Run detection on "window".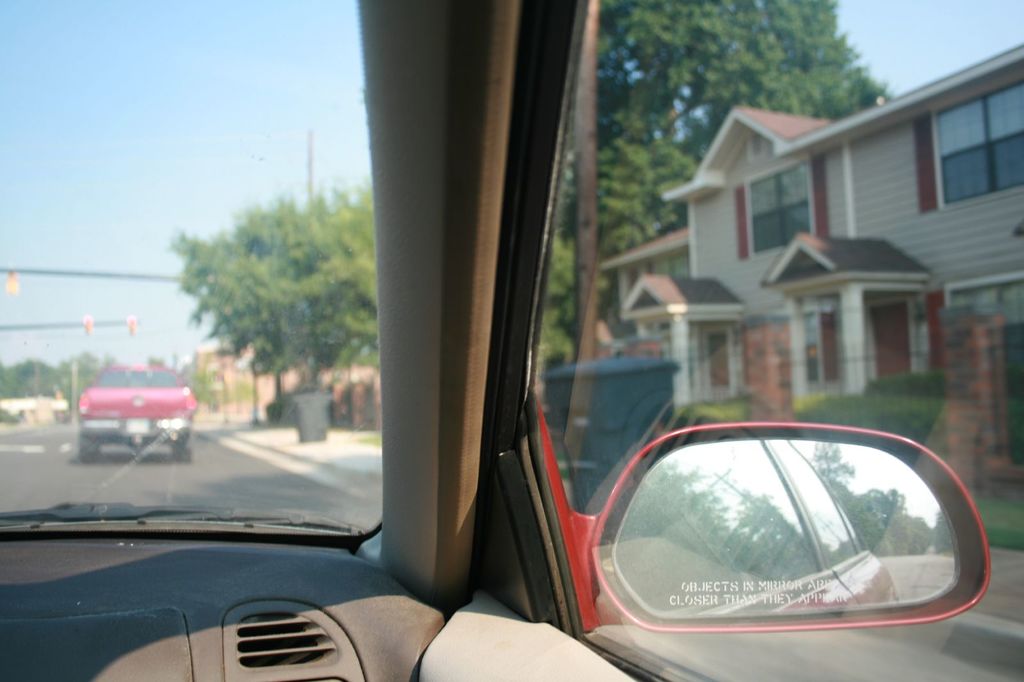
Result: box=[922, 77, 1023, 222].
